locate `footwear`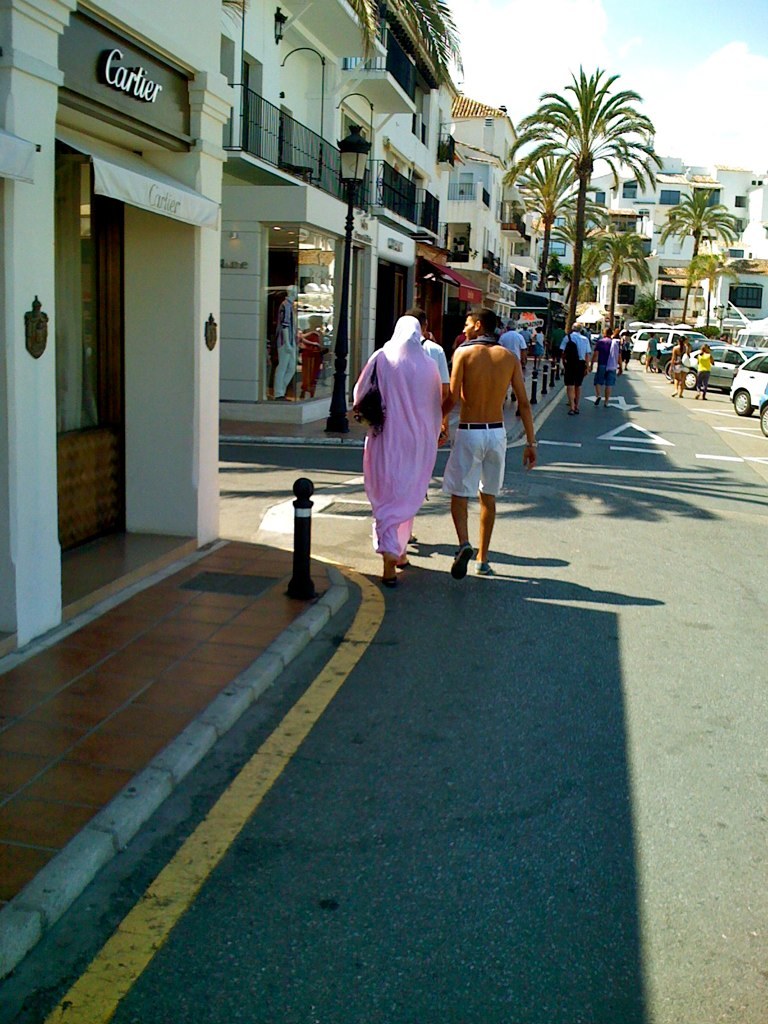
region(702, 397, 708, 401)
